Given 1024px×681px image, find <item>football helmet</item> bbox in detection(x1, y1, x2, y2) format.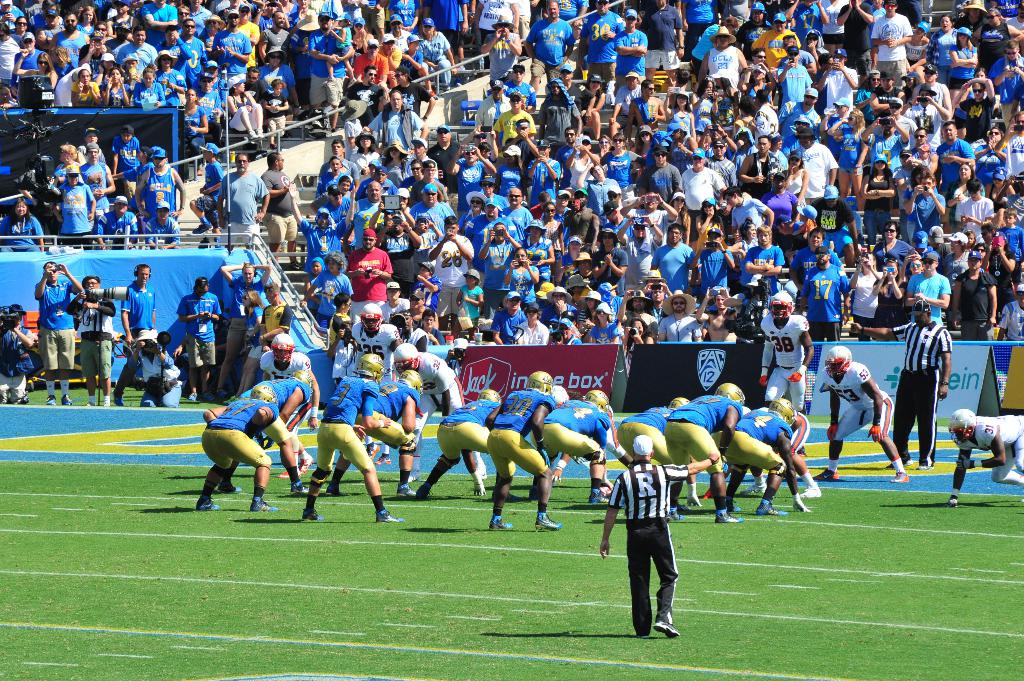
detection(712, 378, 740, 401).
